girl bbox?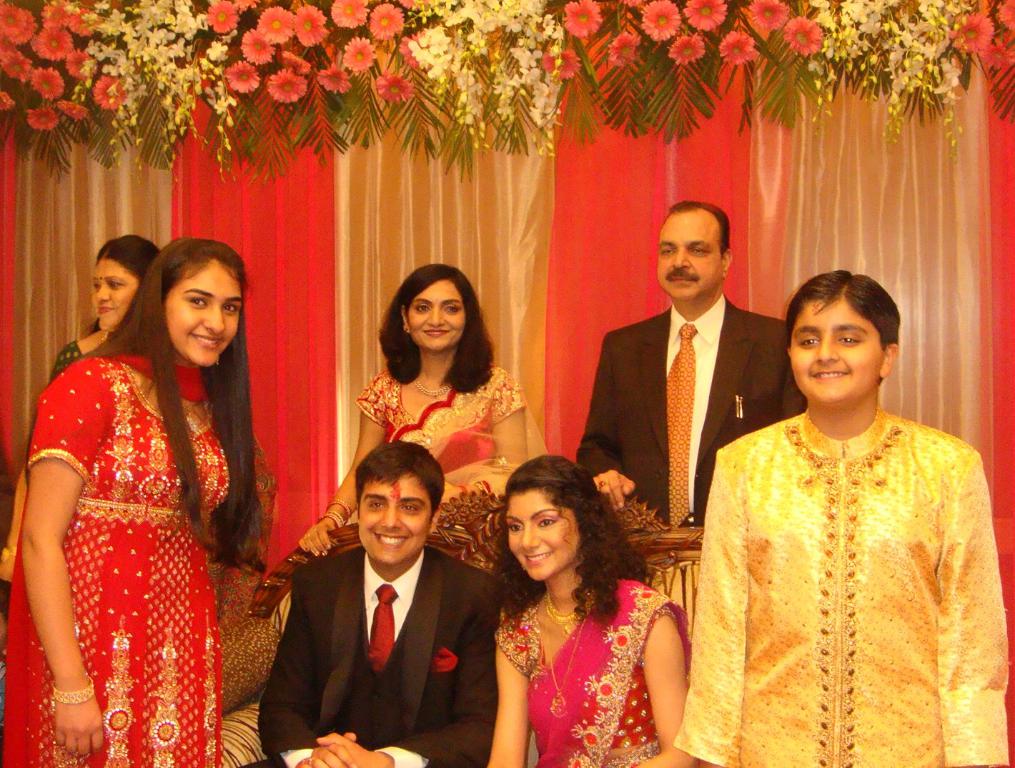
bbox=[477, 451, 700, 767]
